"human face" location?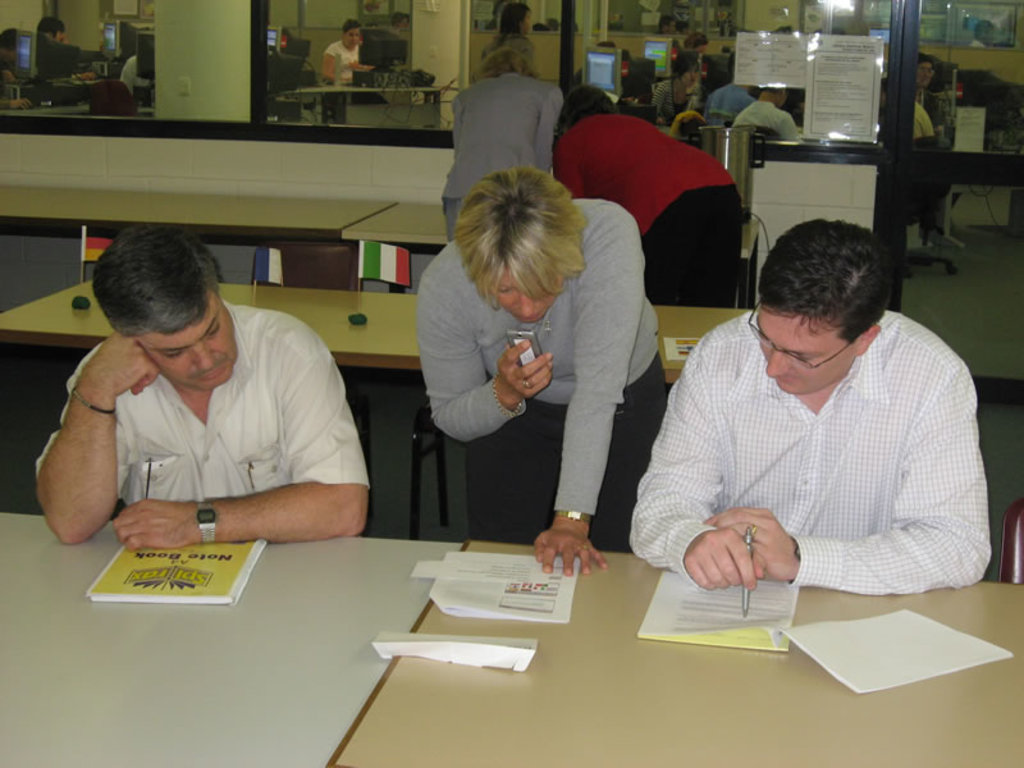
{"x1": 916, "y1": 60, "x2": 936, "y2": 90}
